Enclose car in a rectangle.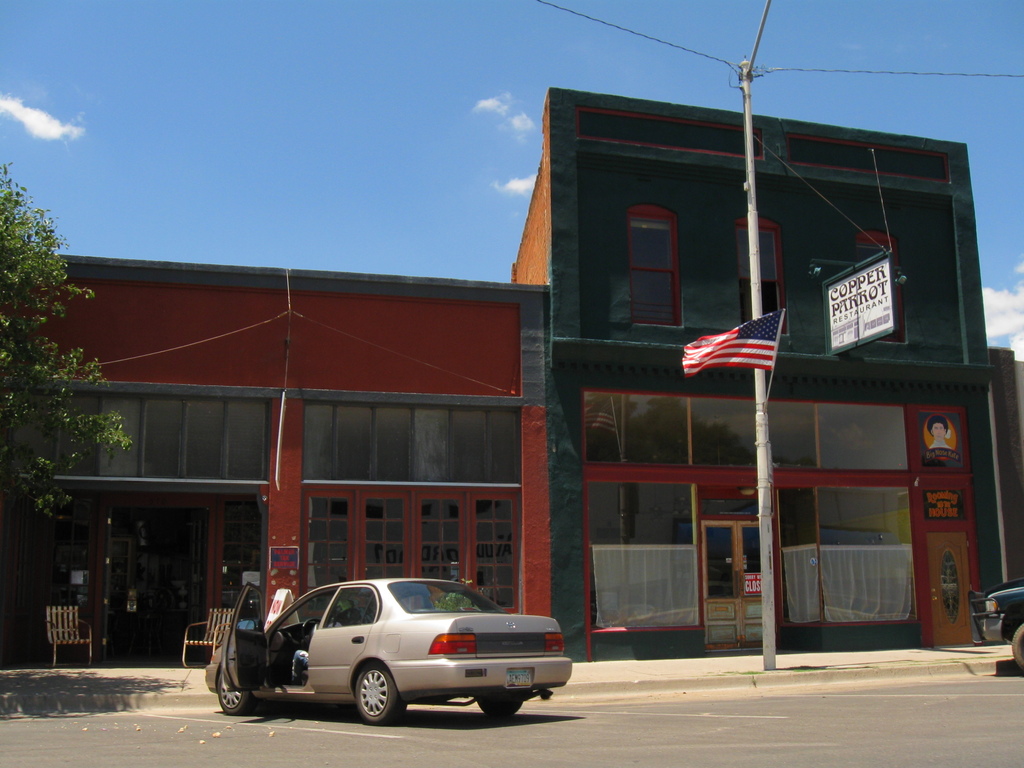
pyautogui.locateOnScreen(204, 572, 571, 723).
